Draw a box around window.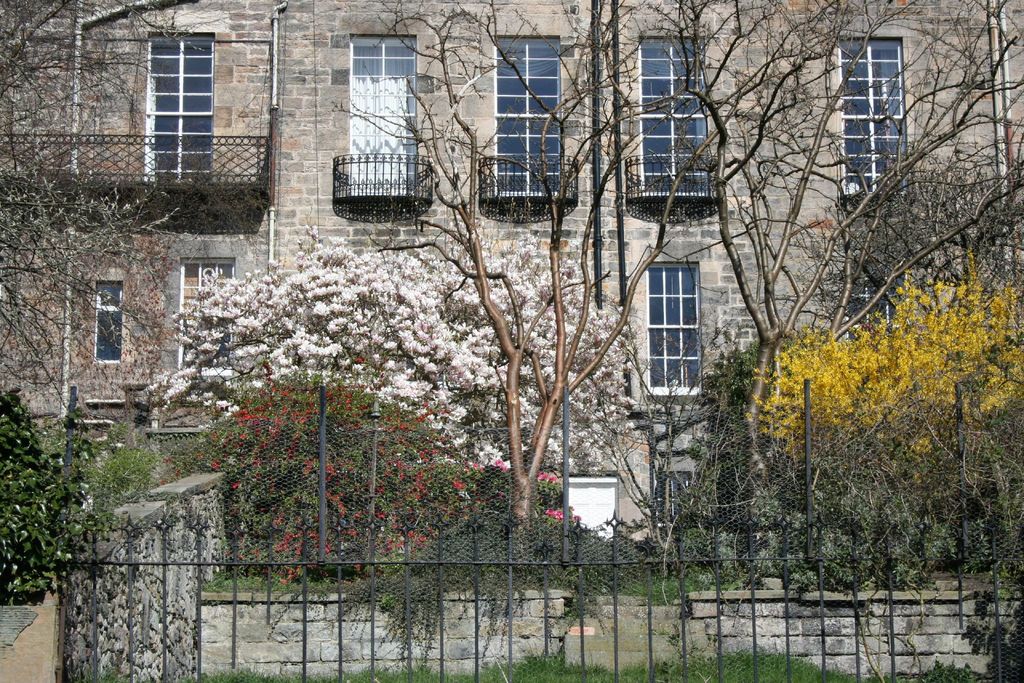
rect(339, 28, 419, 206).
